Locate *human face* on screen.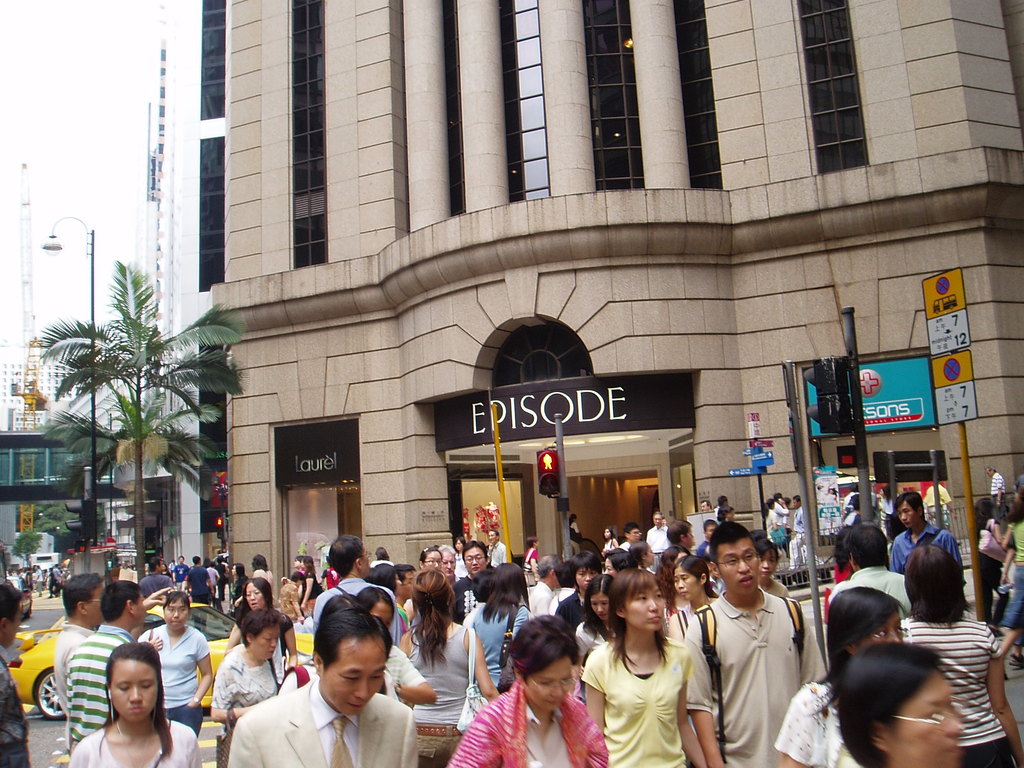
On screen at 488/529/499/545.
